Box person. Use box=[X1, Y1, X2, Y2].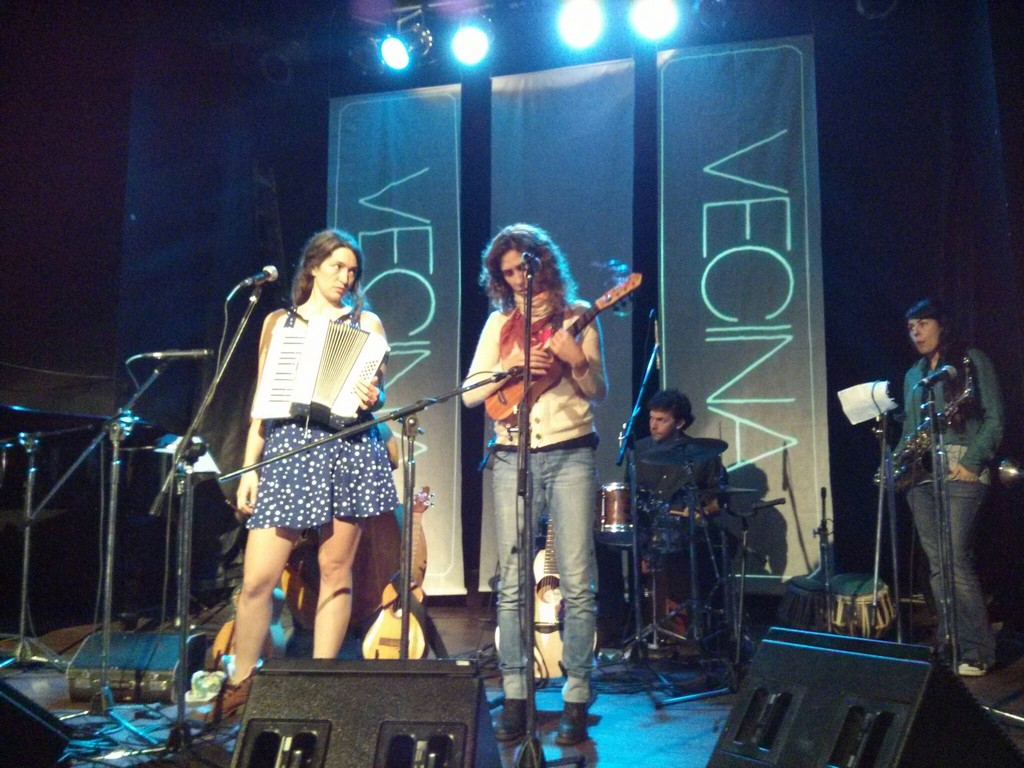
box=[613, 393, 728, 661].
